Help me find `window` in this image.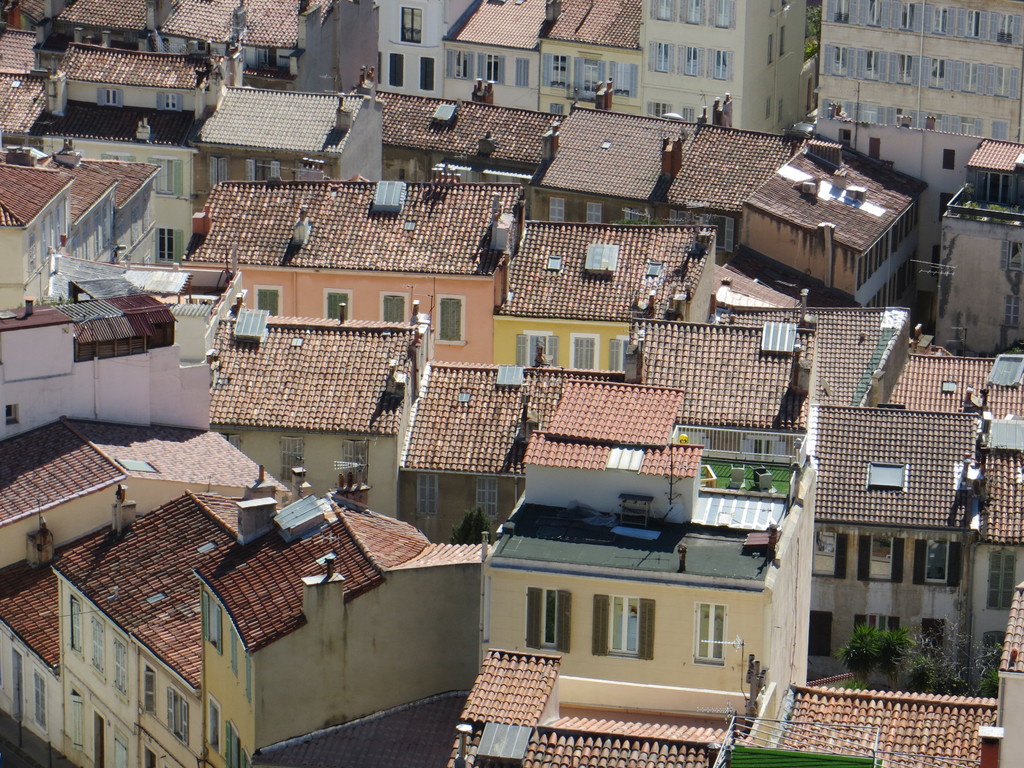
Found it: detection(810, 533, 845, 579).
